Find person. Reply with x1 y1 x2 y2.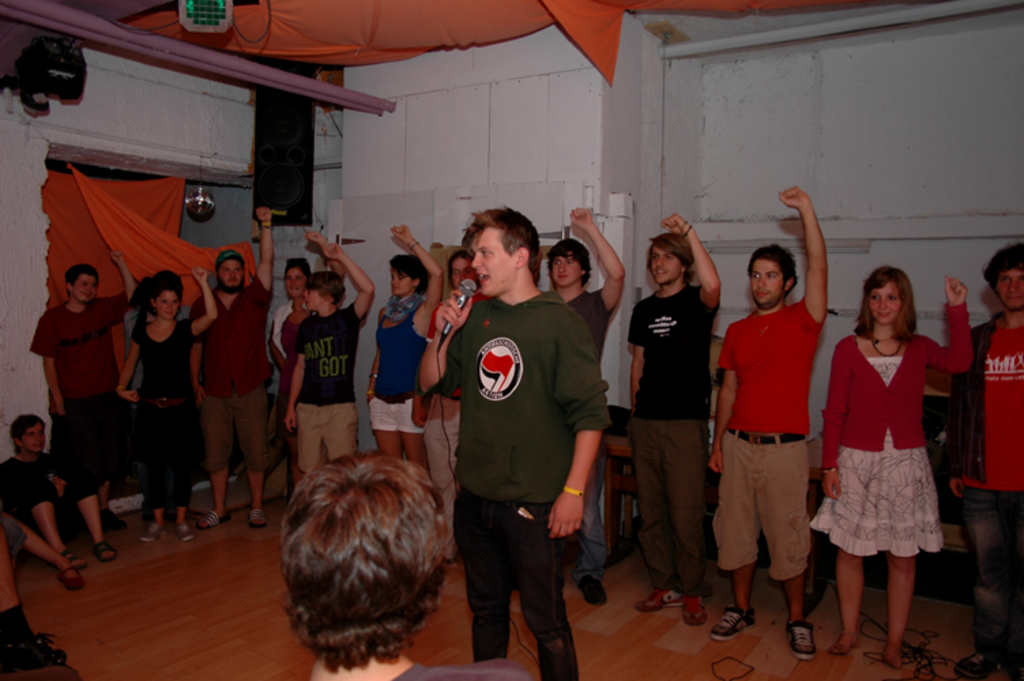
290 242 379 503.
